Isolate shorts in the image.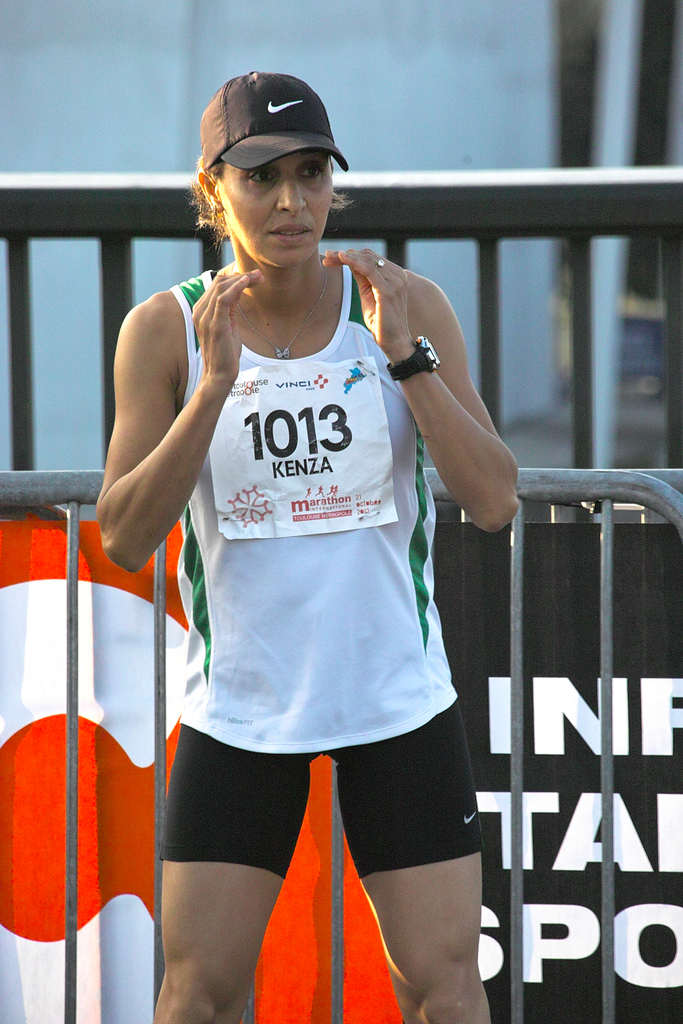
Isolated region: box(136, 680, 481, 931).
